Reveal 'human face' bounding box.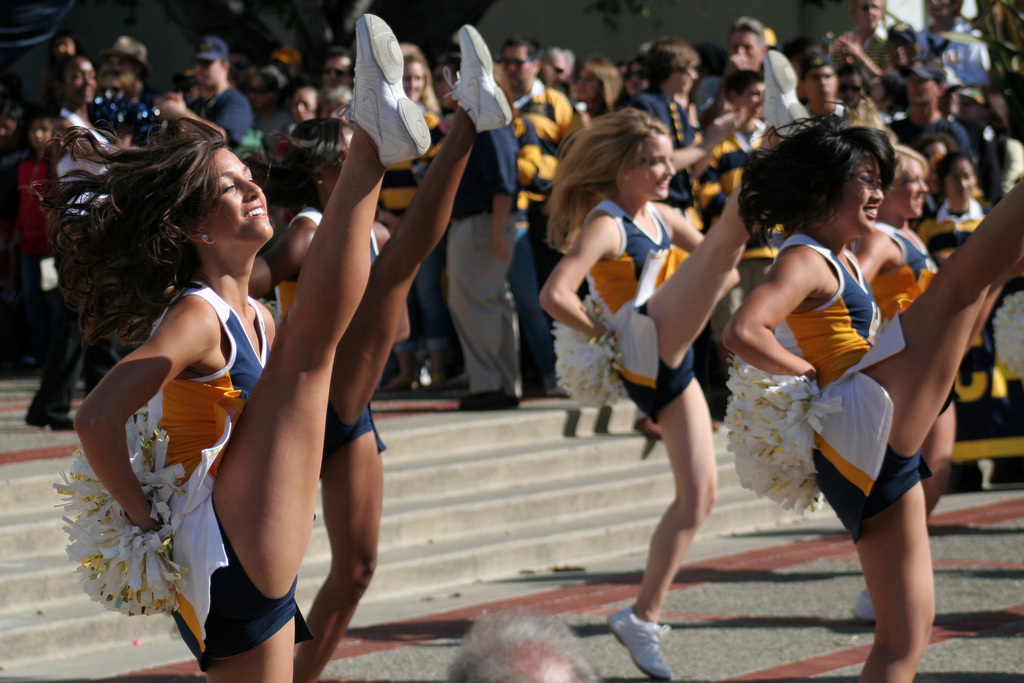
Revealed: bbox=(832, 157, 886, 241).
